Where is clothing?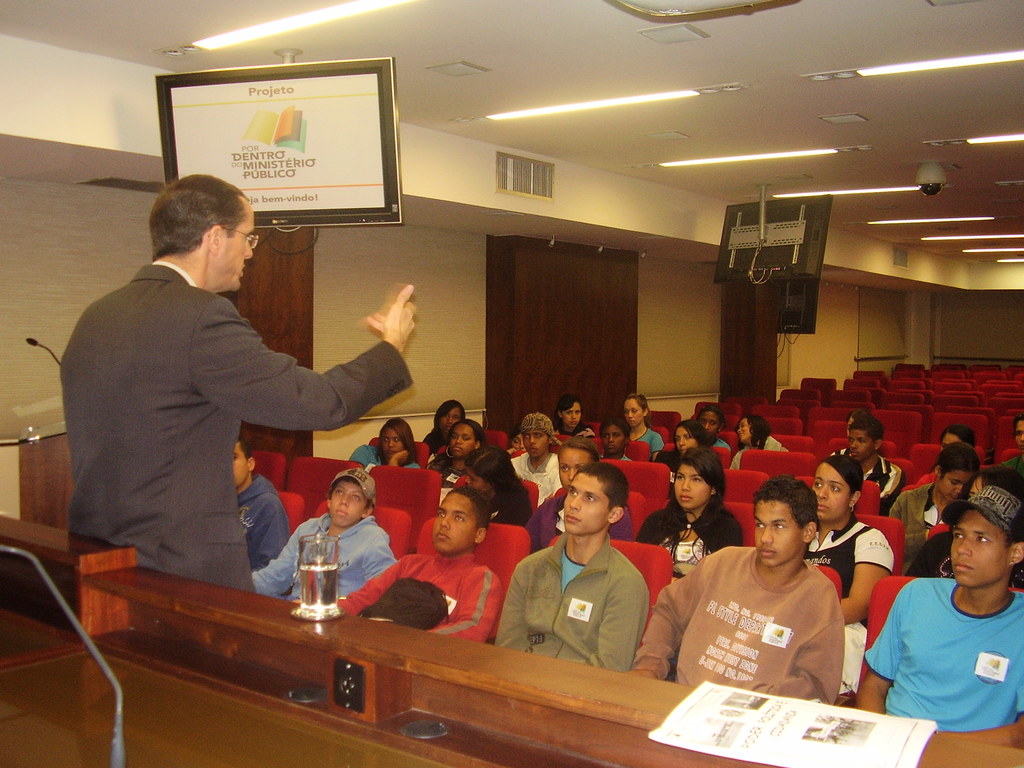
box=[721, 431, 792, 472].
